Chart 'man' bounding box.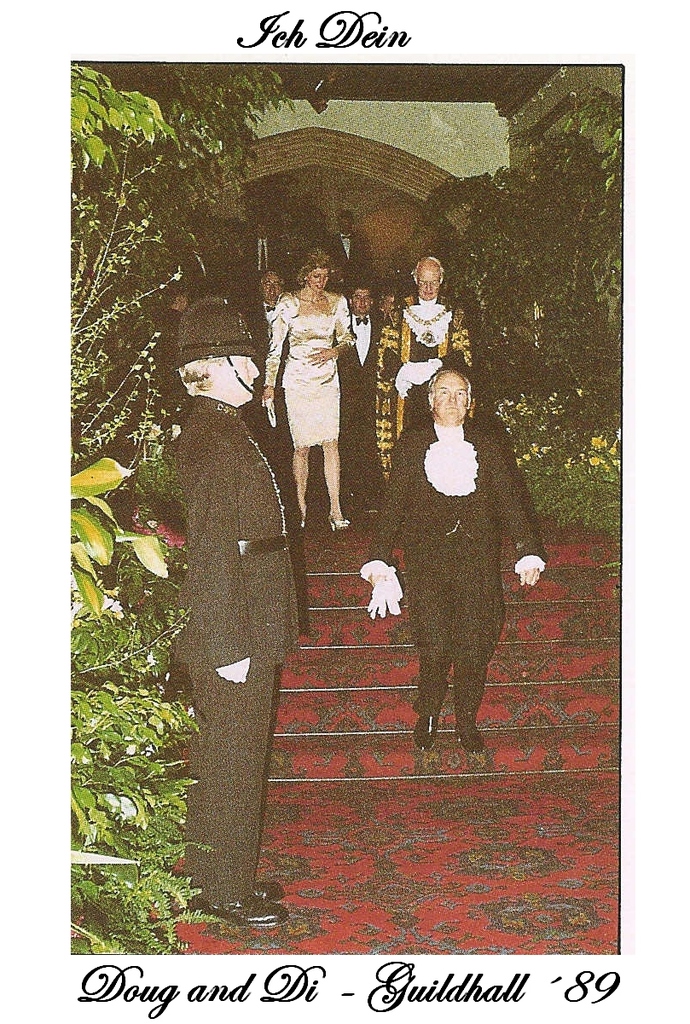
Charted: bbox(377, 255, 473, 461).
